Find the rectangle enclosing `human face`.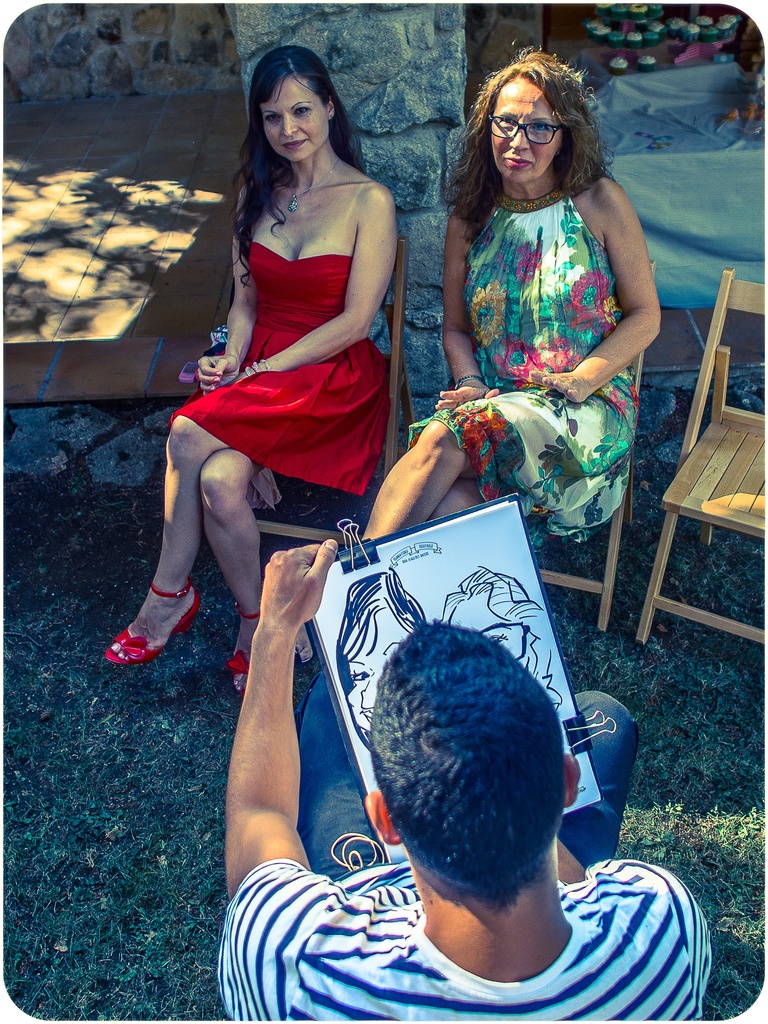
bbox=[262, 76, 326, 161].
